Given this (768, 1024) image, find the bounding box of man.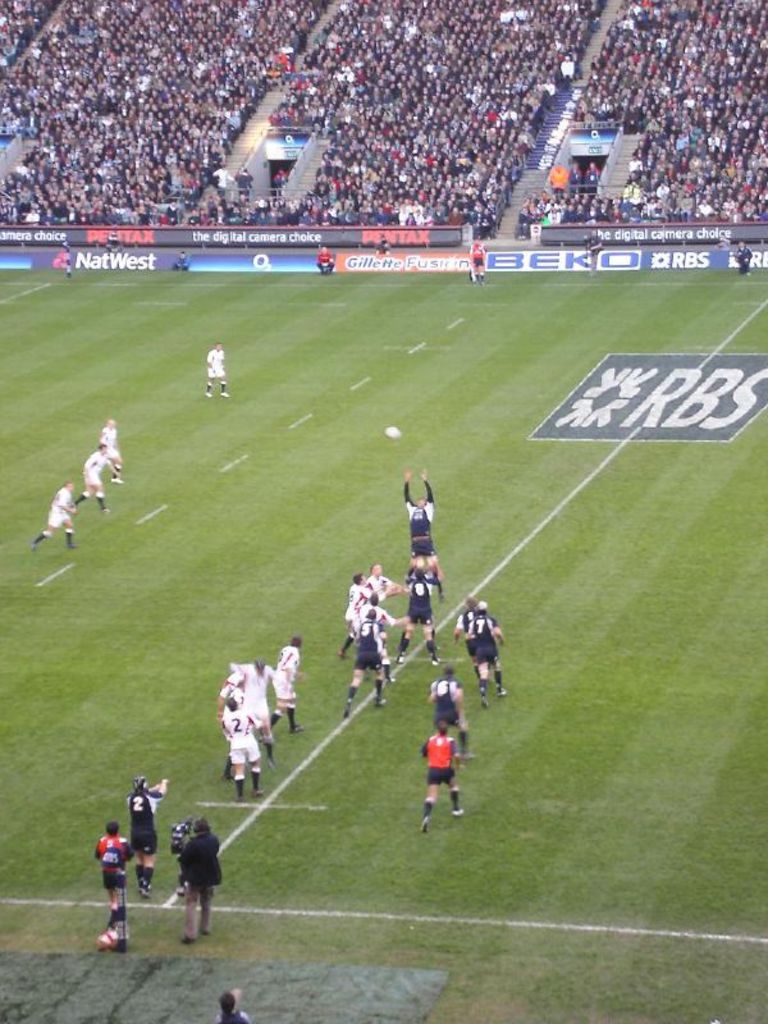
box=[467, 238, 488, 288].
